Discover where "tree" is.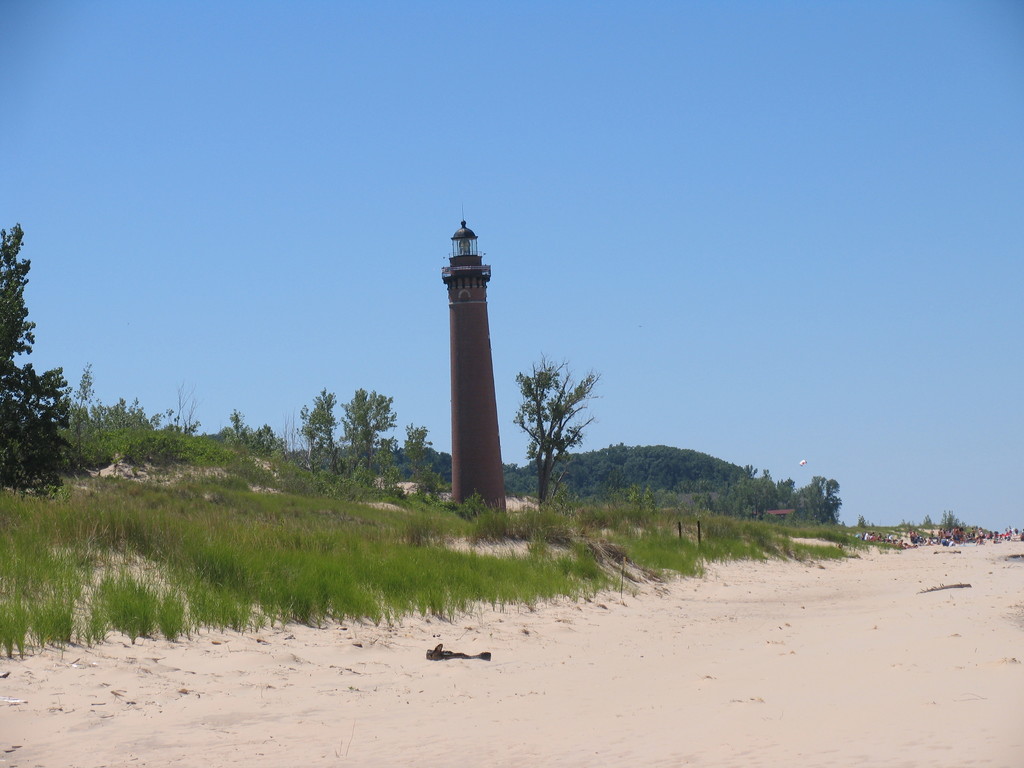
Discovered at select_region(0, 223, 75, 505).
